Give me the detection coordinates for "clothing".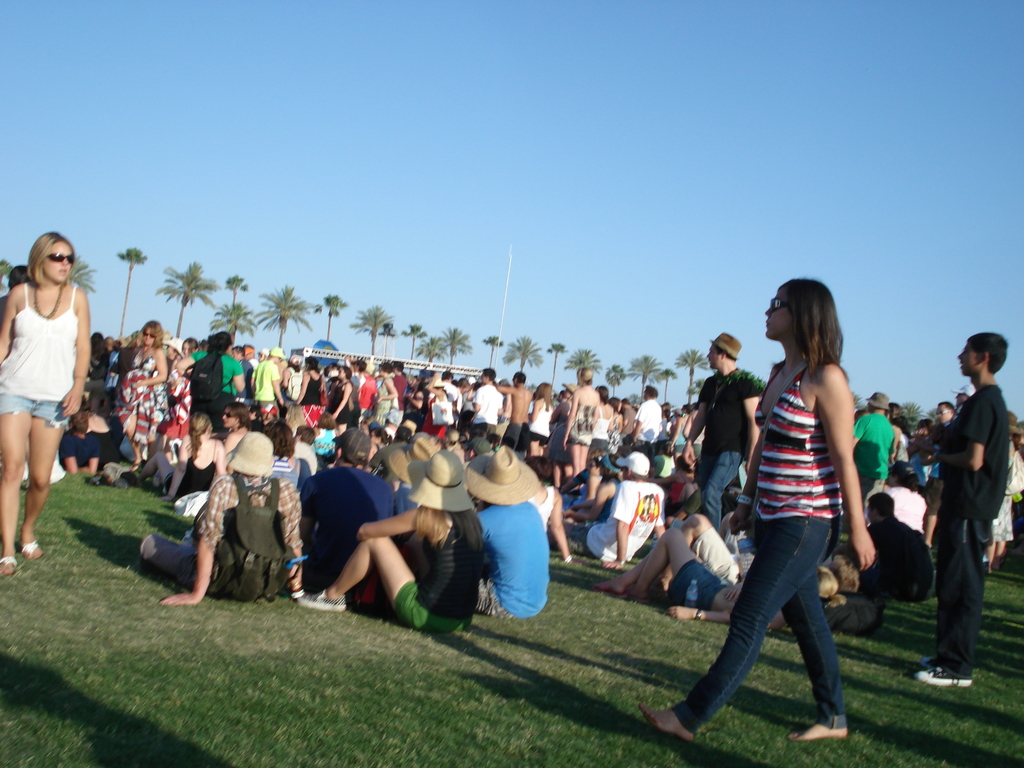
bbox(360, 371, 376, 409).
